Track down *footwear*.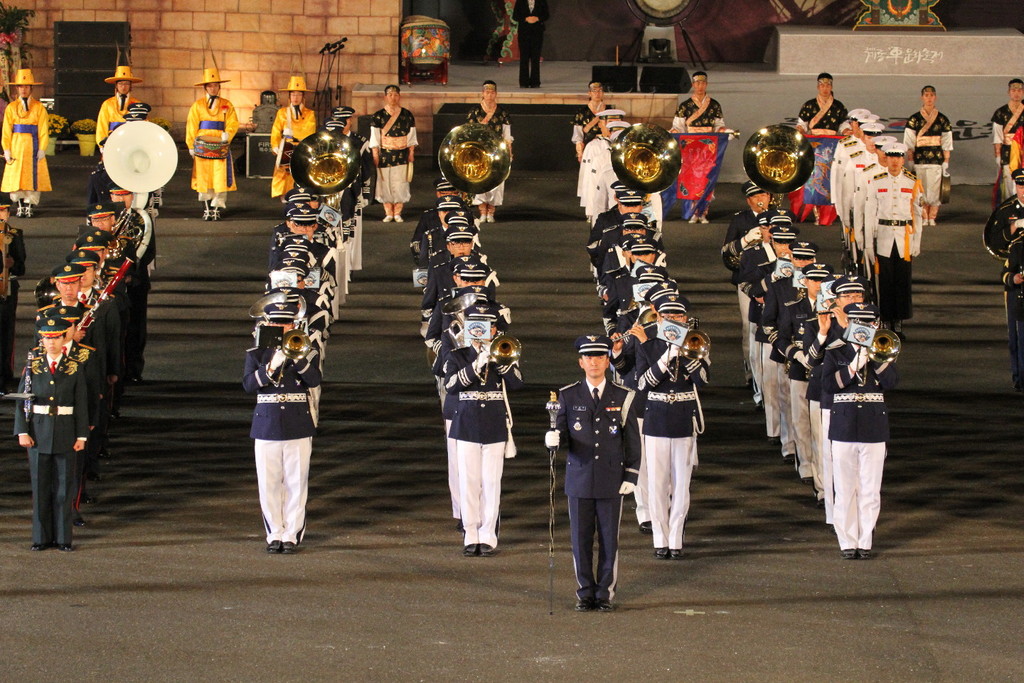
Tracked to x1=783, y1=450, x2=795, y2=465.
